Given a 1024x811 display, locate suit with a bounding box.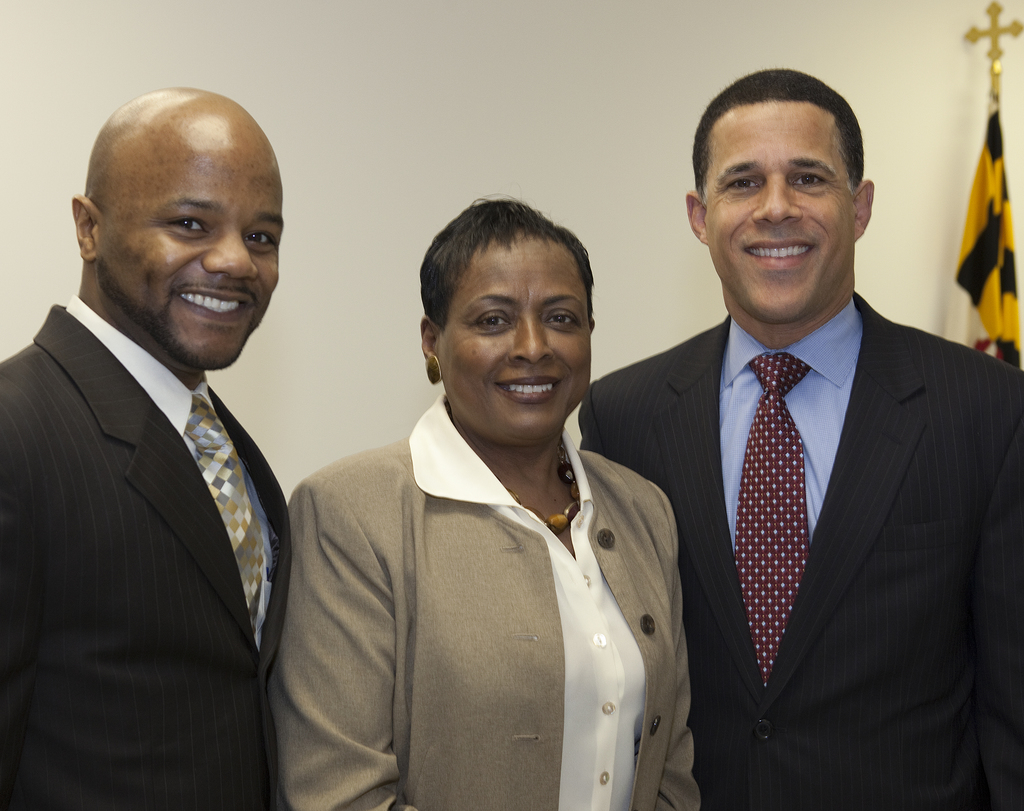
Located: BBox(0, 299, 291, 810).
